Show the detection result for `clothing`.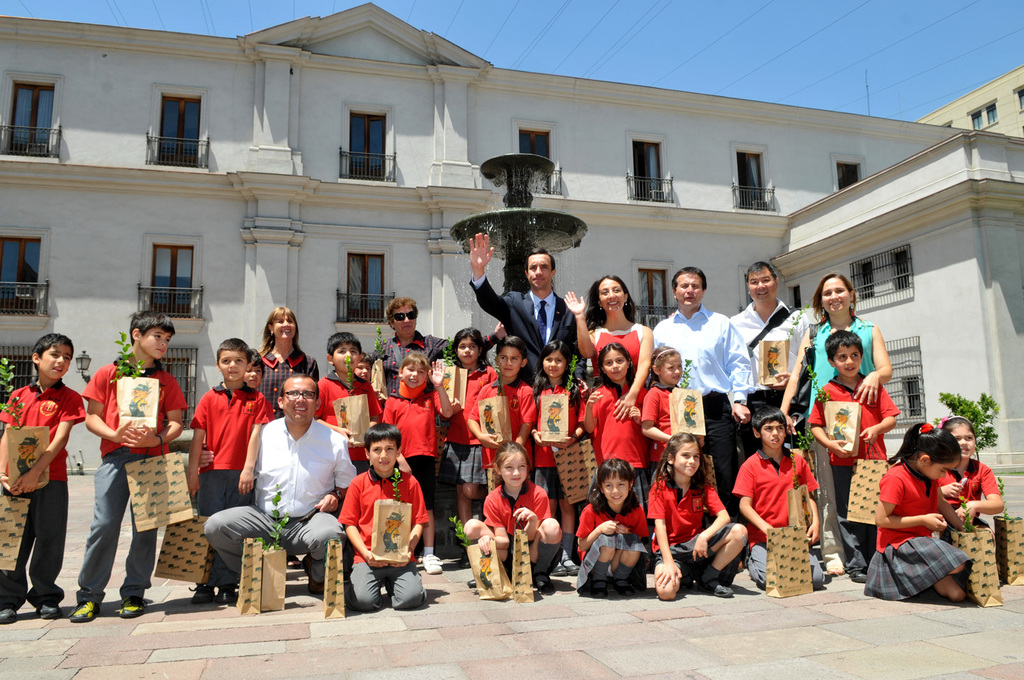
x1=587 y1=327 x2=638 y2=373.
